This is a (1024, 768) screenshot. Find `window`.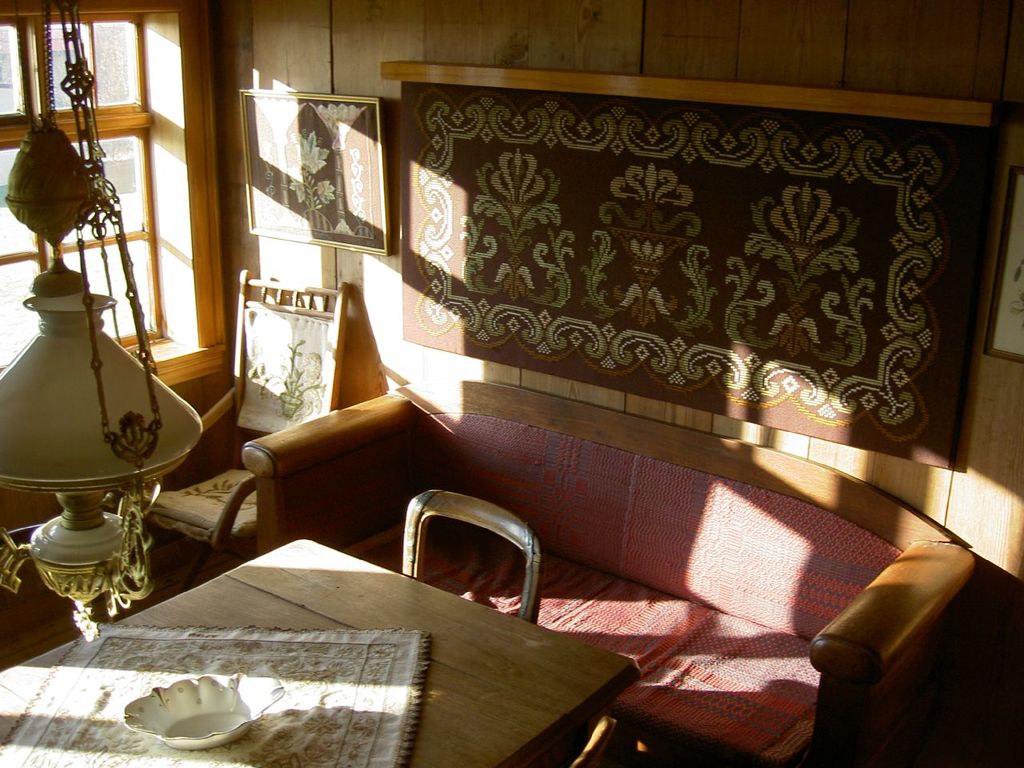
Bounding box: pyautogui.locateOnScreen(0, 11, 160, 368).
